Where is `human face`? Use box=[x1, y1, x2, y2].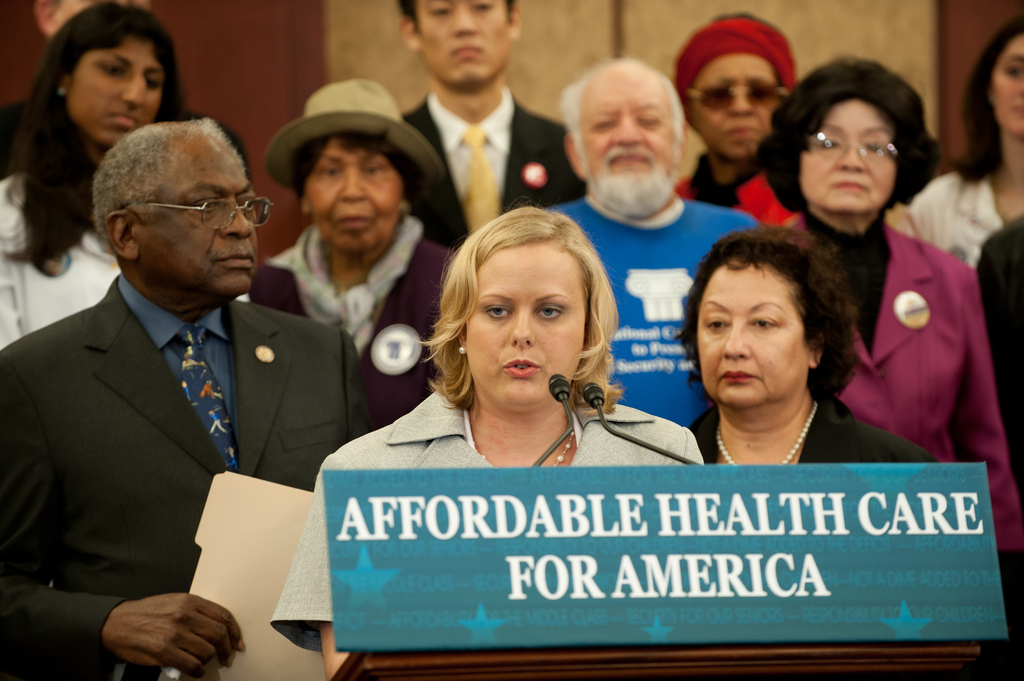
box=[692, 54, 776, 161].
